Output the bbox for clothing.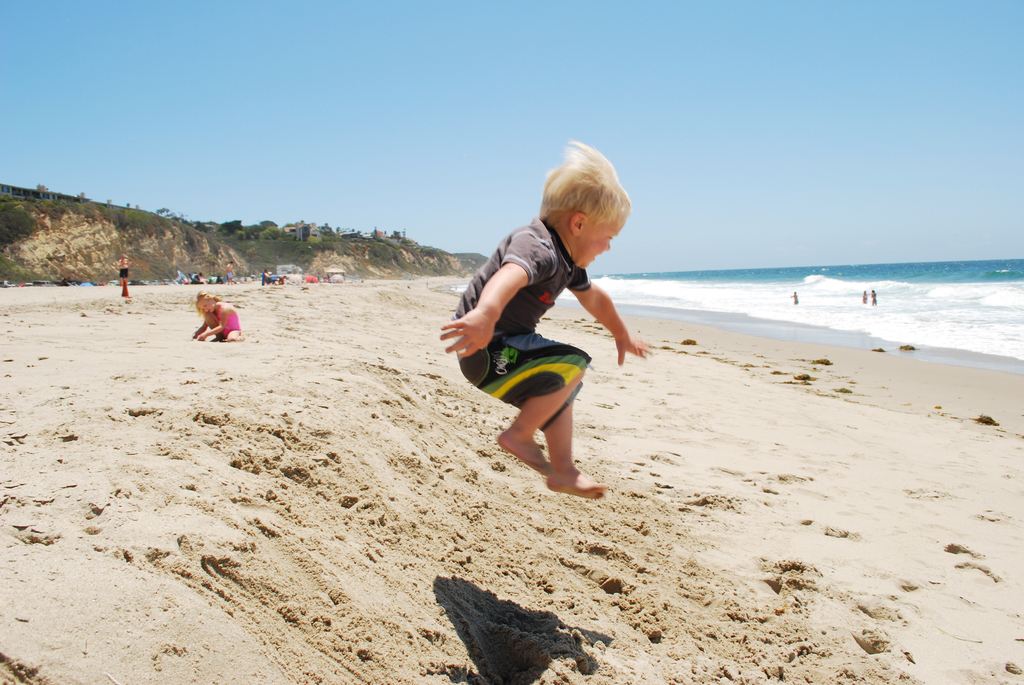
rect(454, 217, 643, 432).
